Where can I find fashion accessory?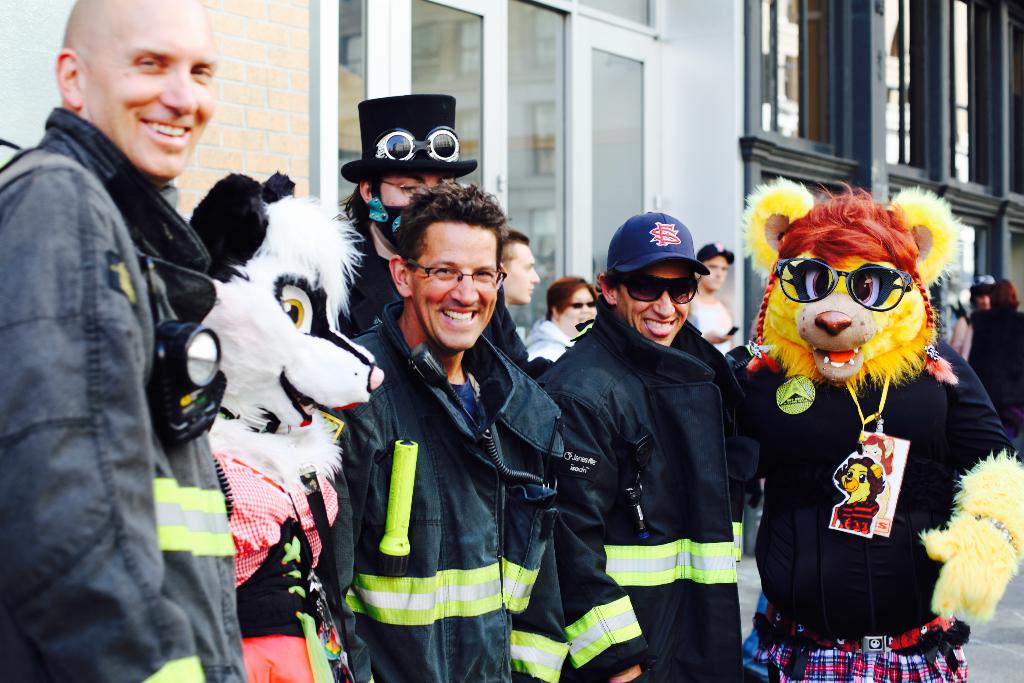
You can find it at detection(778, 259, 911, 308).
